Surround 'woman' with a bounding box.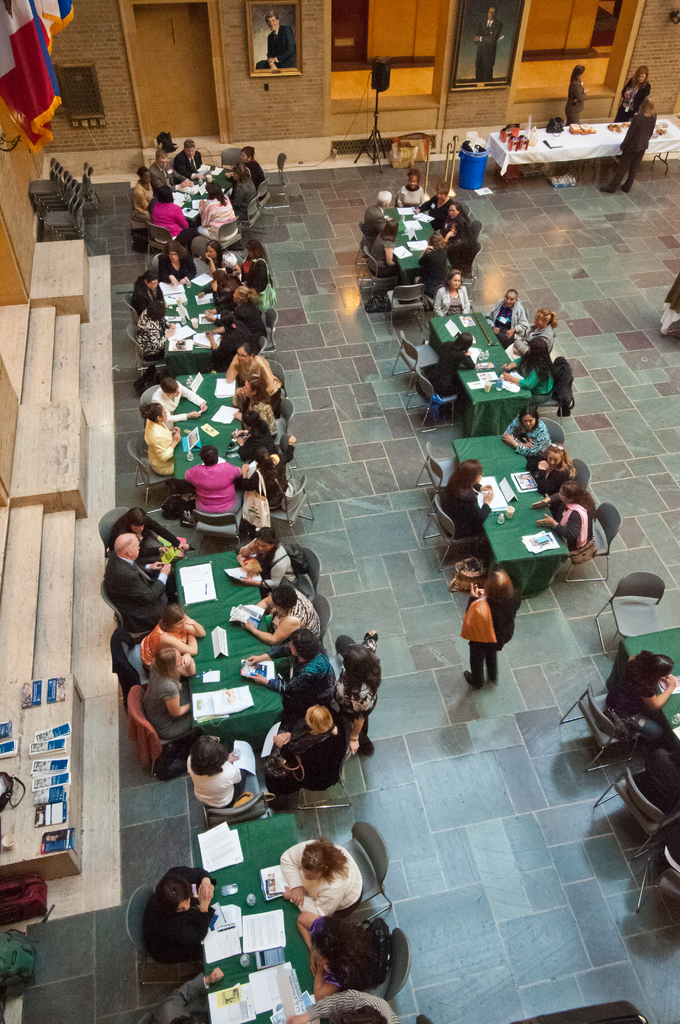
locate(277, 840, 364, 923).
